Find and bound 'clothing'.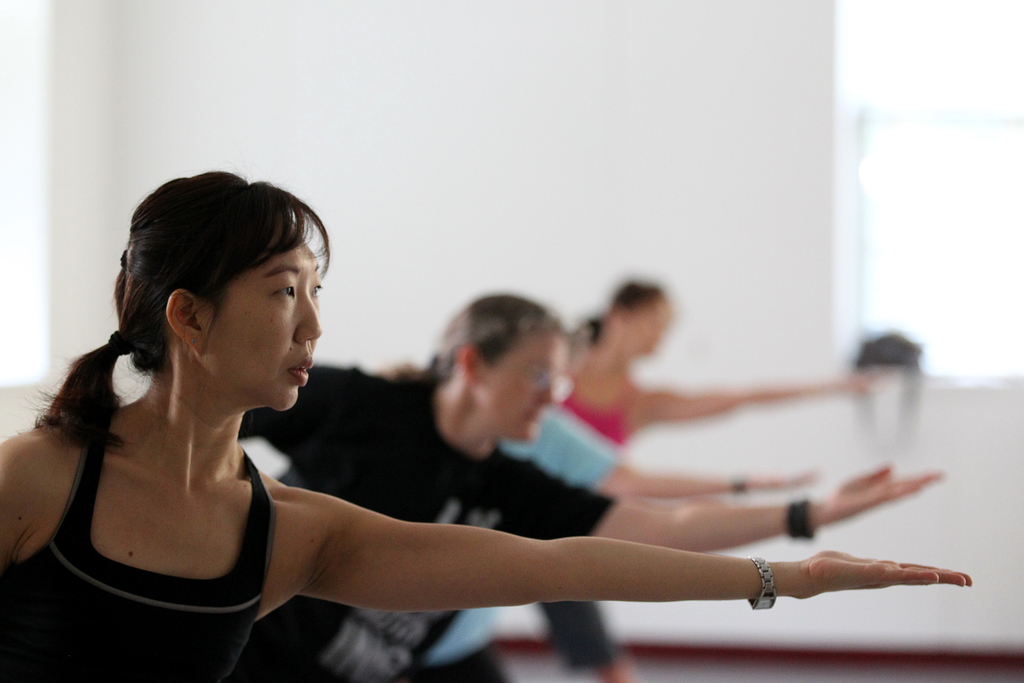
Bound: bbox=[566, 364, 658, 682].
